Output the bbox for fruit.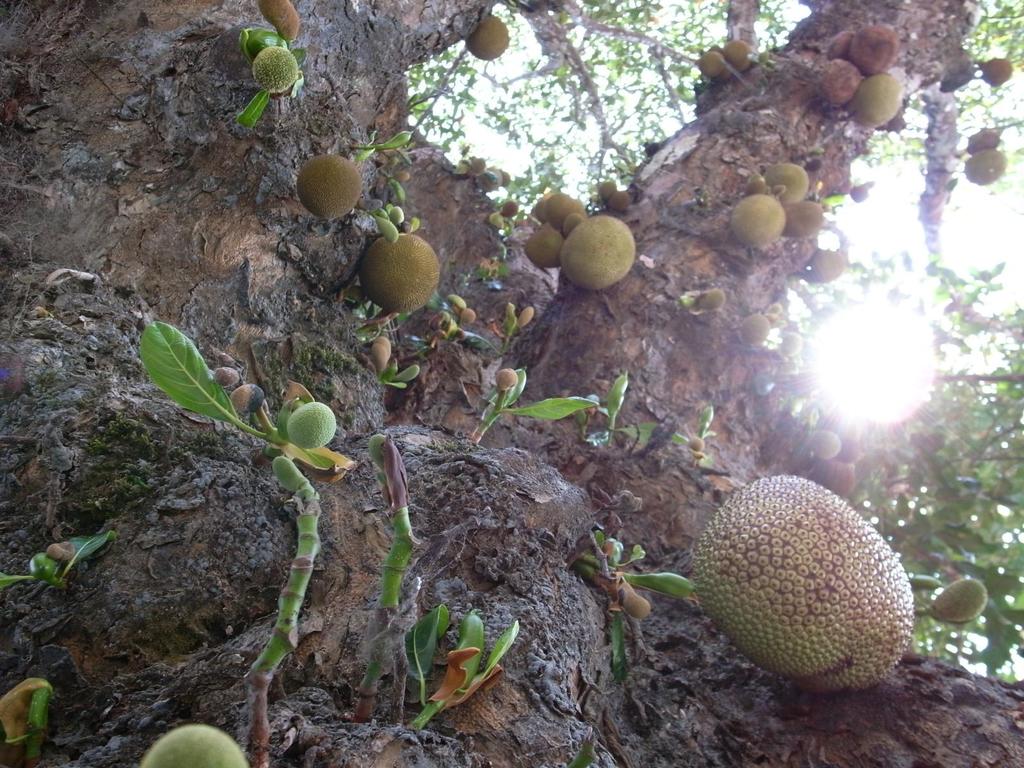
x1=785 y1=199 x2=822 y2=233.
